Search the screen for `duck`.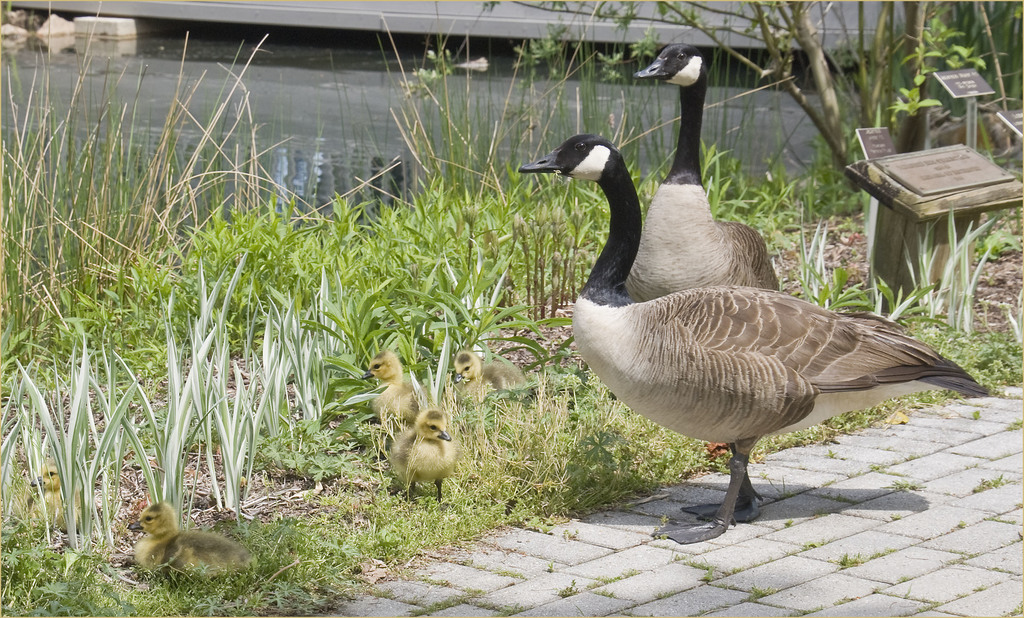
Found at (left=360, top=351, right=458, bottom=440).
